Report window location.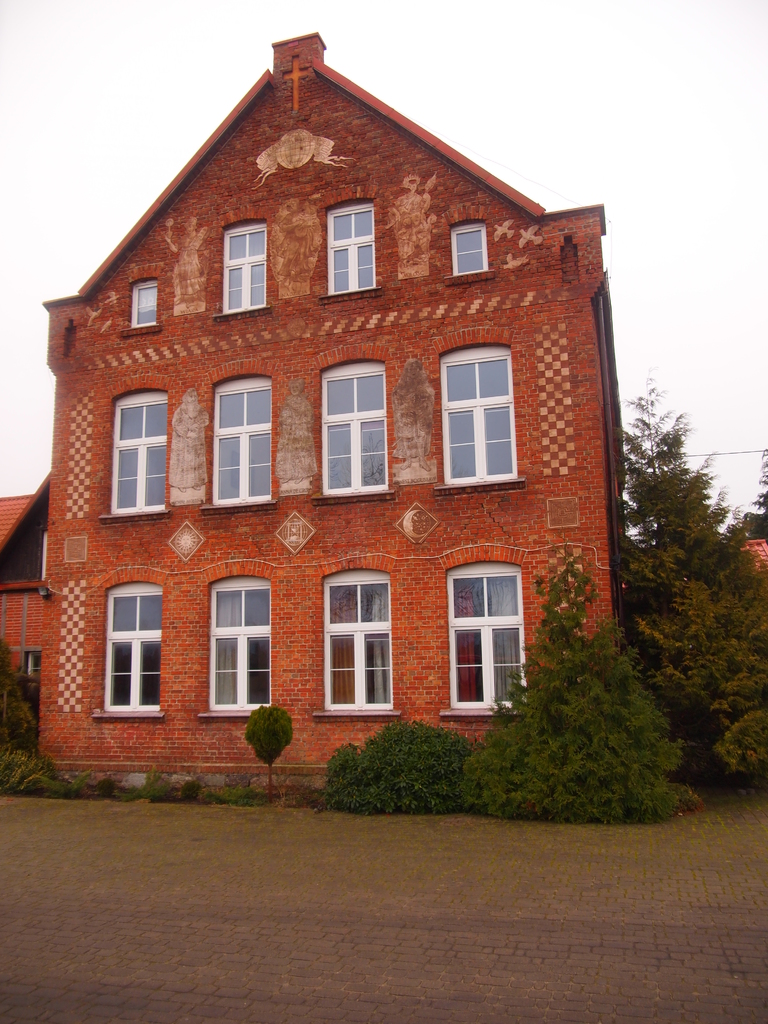
Report: (196,557,273,719).
